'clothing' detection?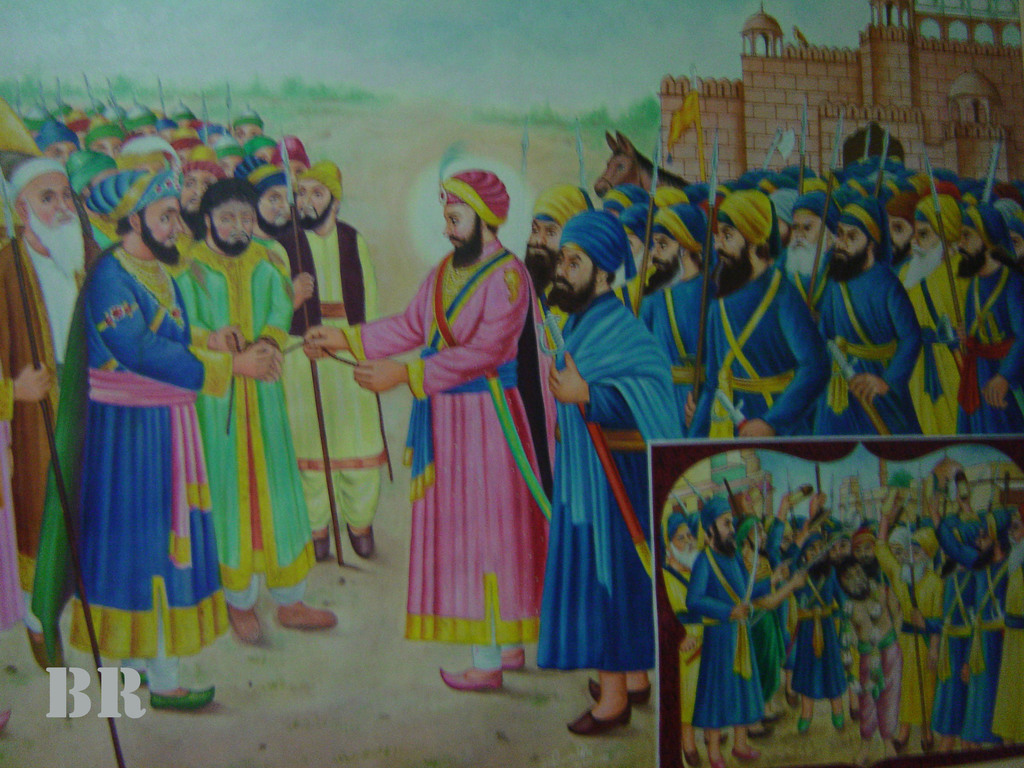
(x1=31, y1=235, x2=236, y2=695)
